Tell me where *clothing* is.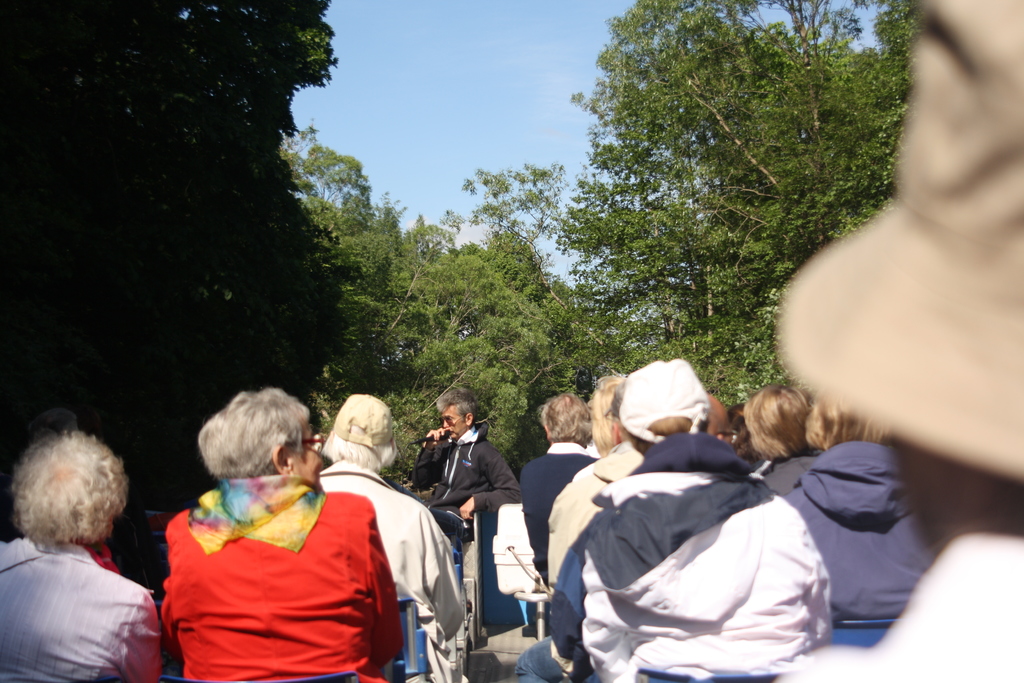
*clothing* is at Rect(762, 448, 819, 495).
